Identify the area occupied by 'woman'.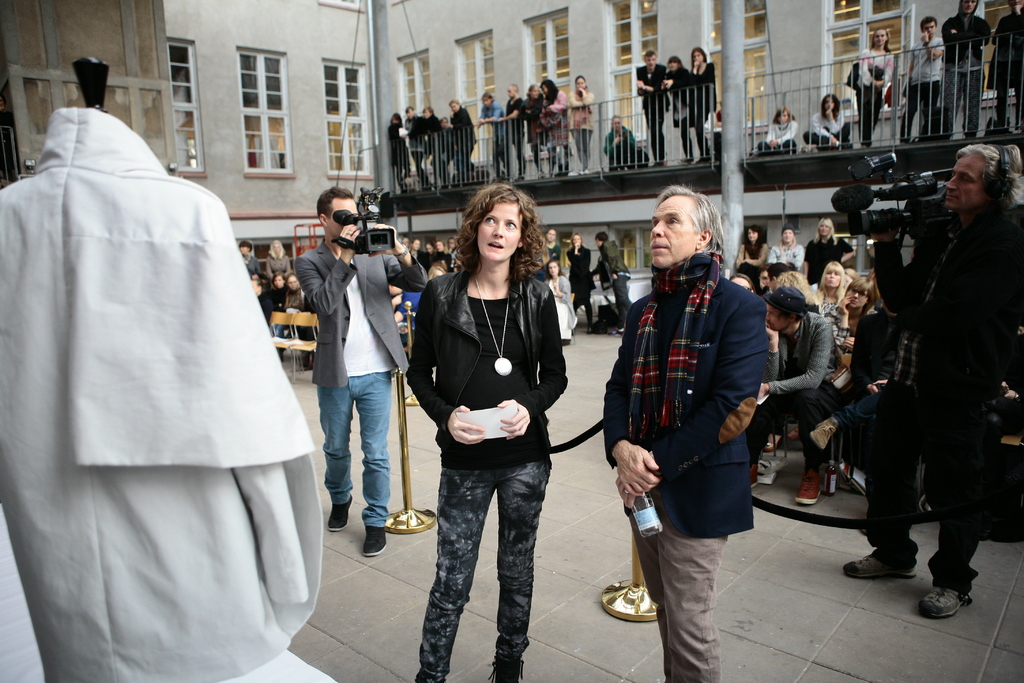
Area: {"left": 266, "top": 238, "right": 292, "bottom": 280}.
